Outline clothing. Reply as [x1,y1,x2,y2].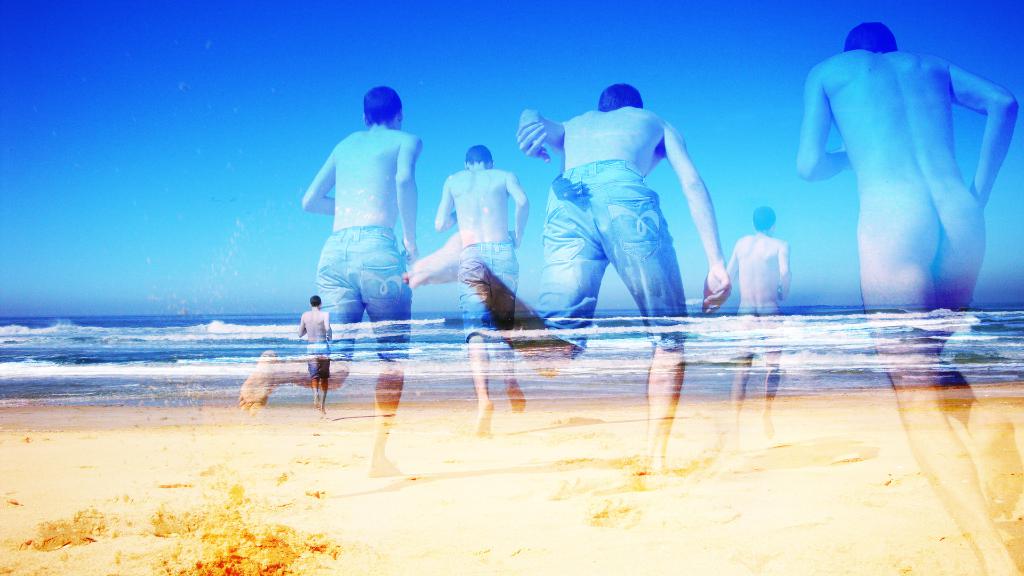
[311,217,407,359].
